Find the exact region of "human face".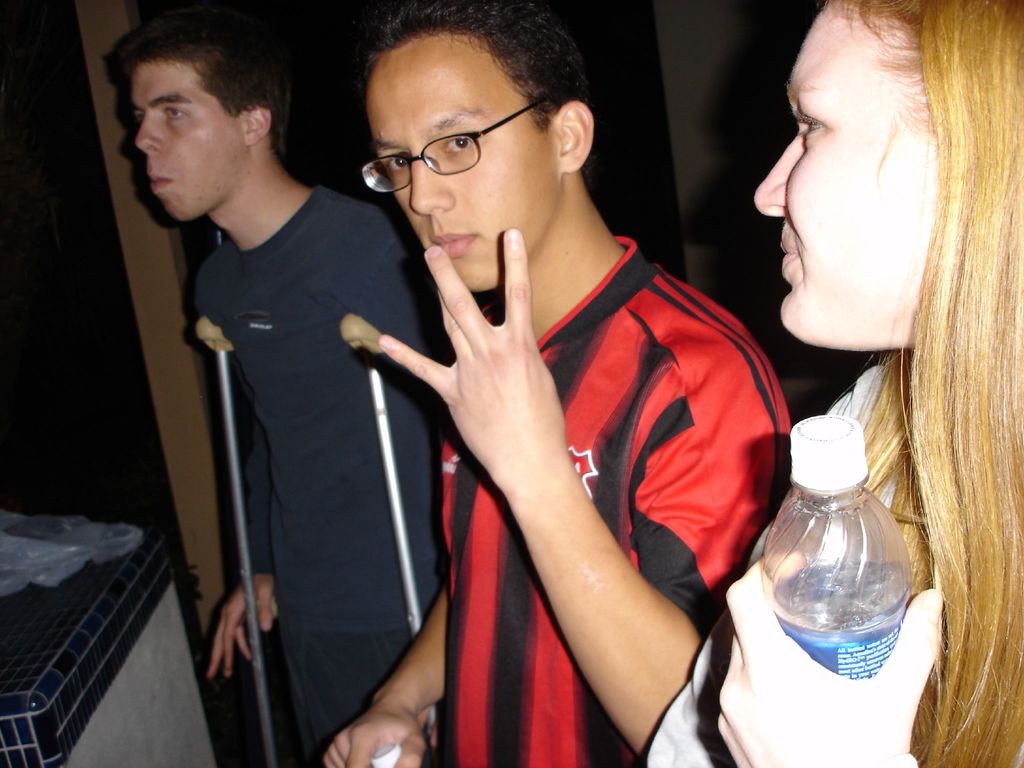
Exact region: bbox=[366, 36, 556, 285].
